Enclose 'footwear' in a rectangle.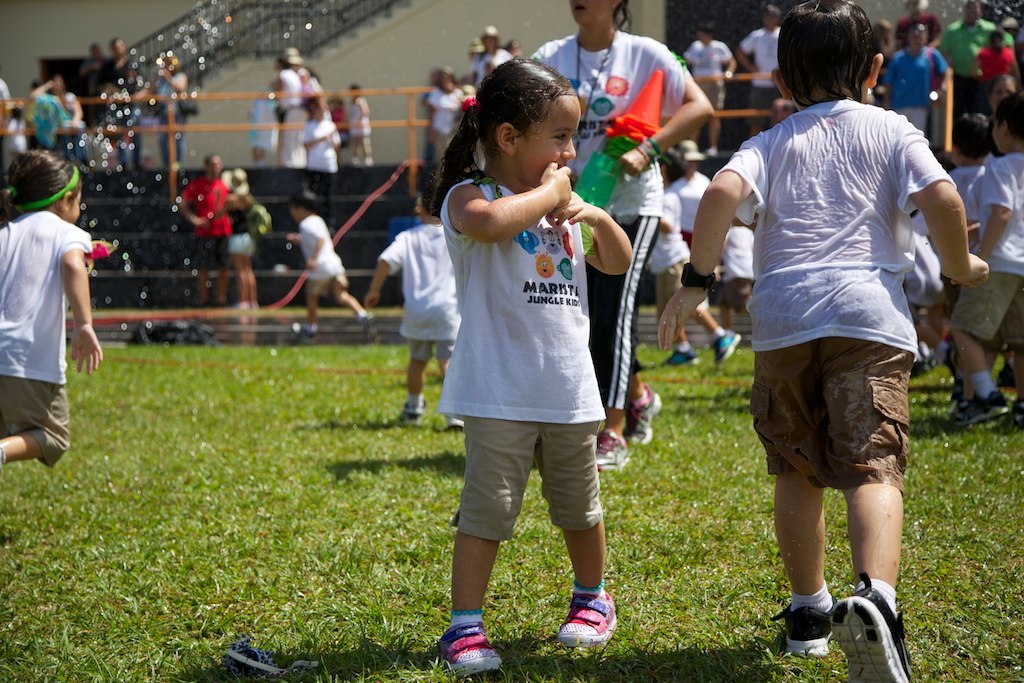
BBox(833, 573, 915, 682).
